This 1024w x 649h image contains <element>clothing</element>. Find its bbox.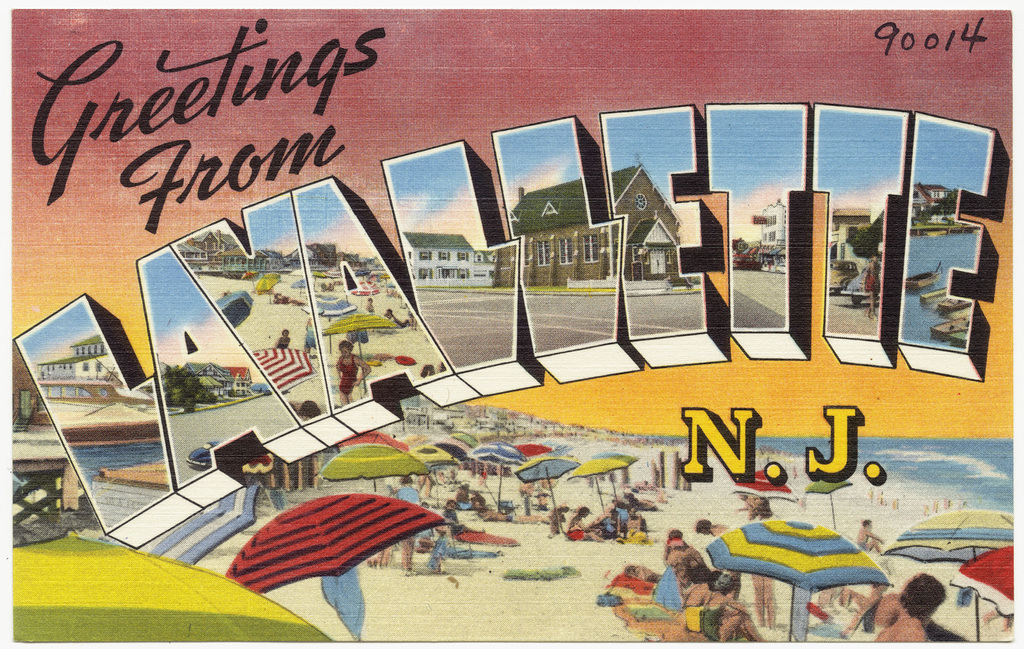
bbox=[338, 335, 354, 398].
